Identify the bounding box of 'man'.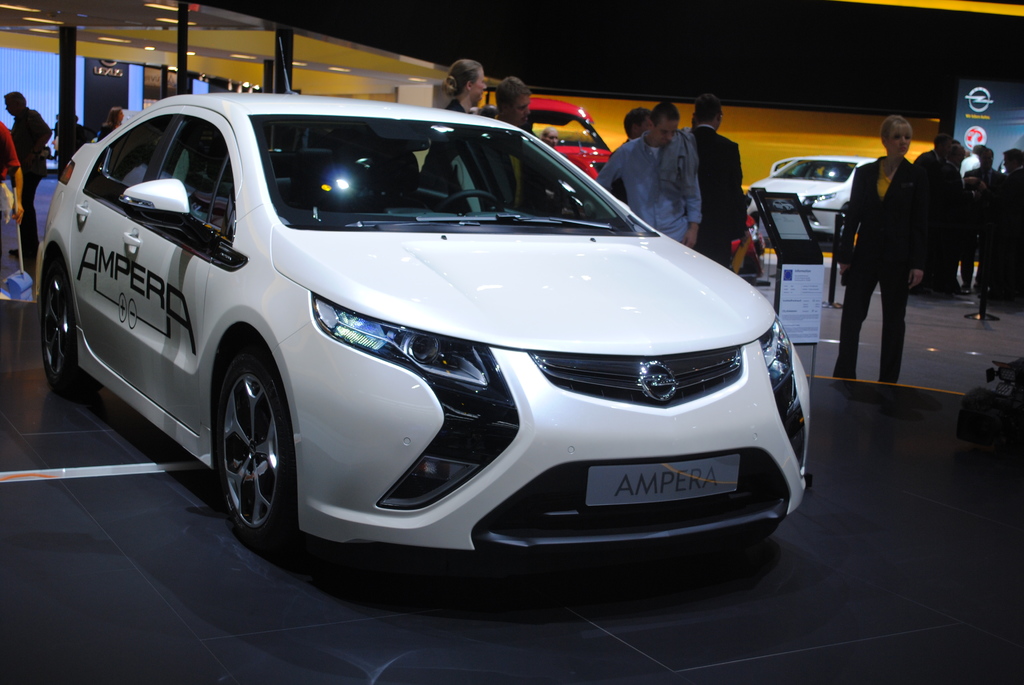
(x1=596, y1=104, x2=703, y2=244).
